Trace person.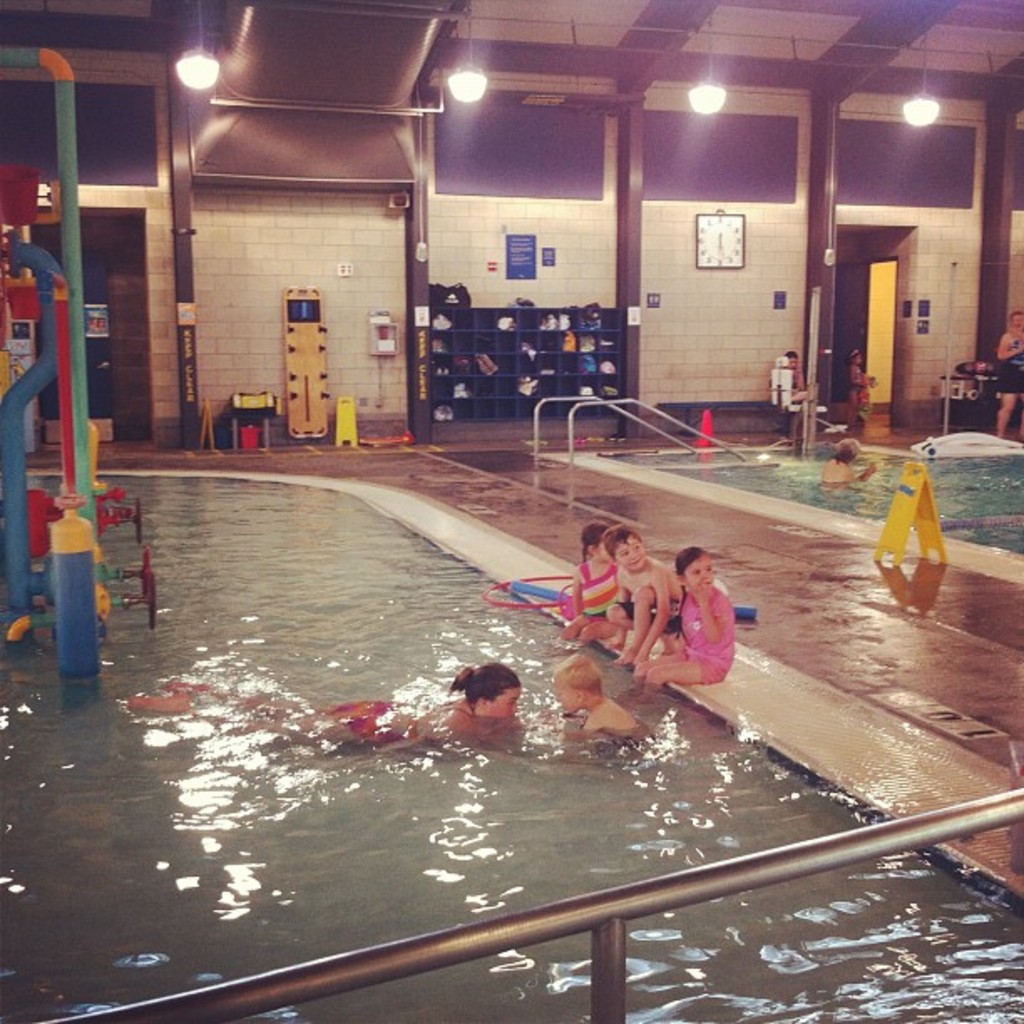
Traced to [604,525,684,668].
